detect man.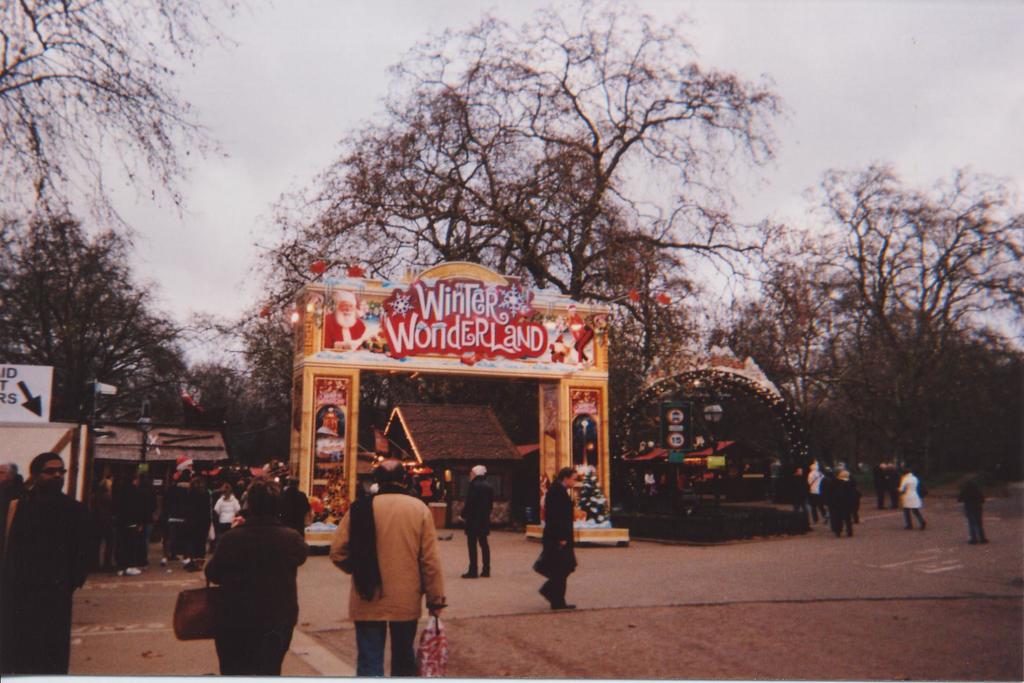
Detected at pyautogui.locateOnScreen(550, 335, 566, 362).
